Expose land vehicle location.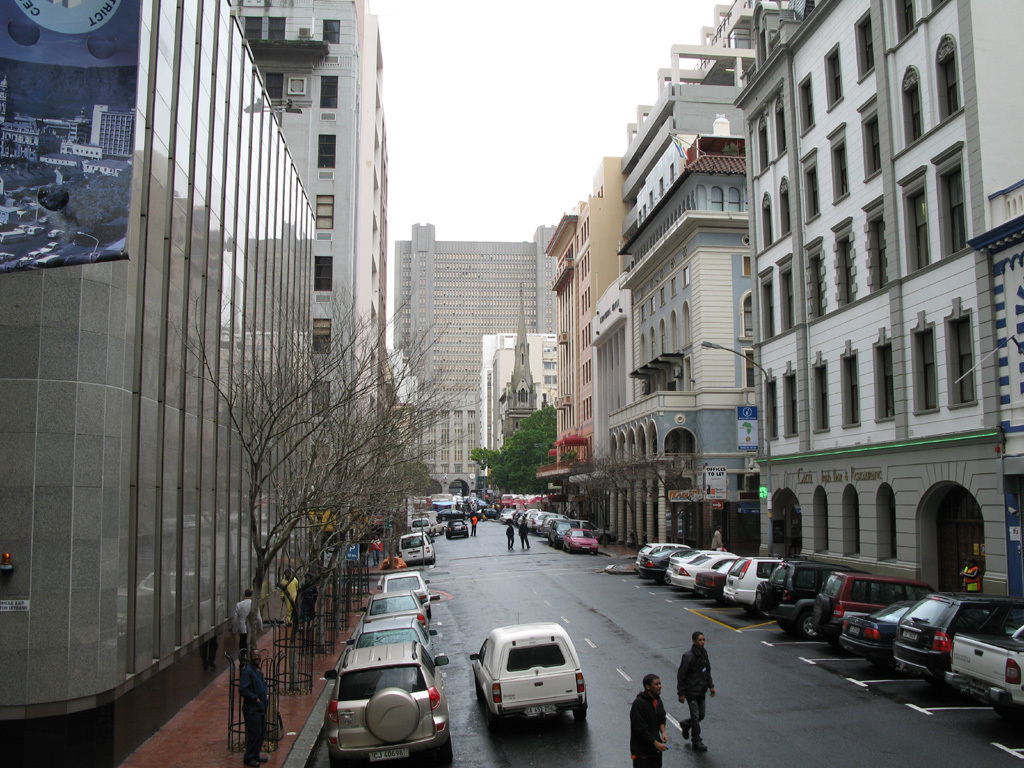
Exposed at (699,550,737,595).
